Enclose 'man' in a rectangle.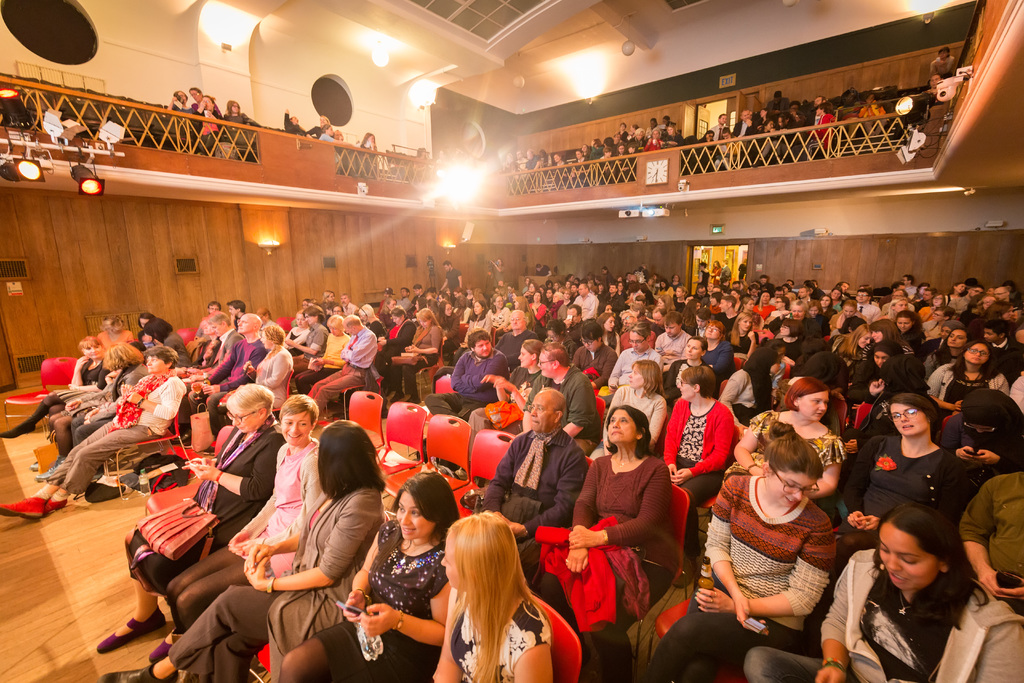
{"left": 694, "top": 285, "right": 710, "bottom": 302}.
